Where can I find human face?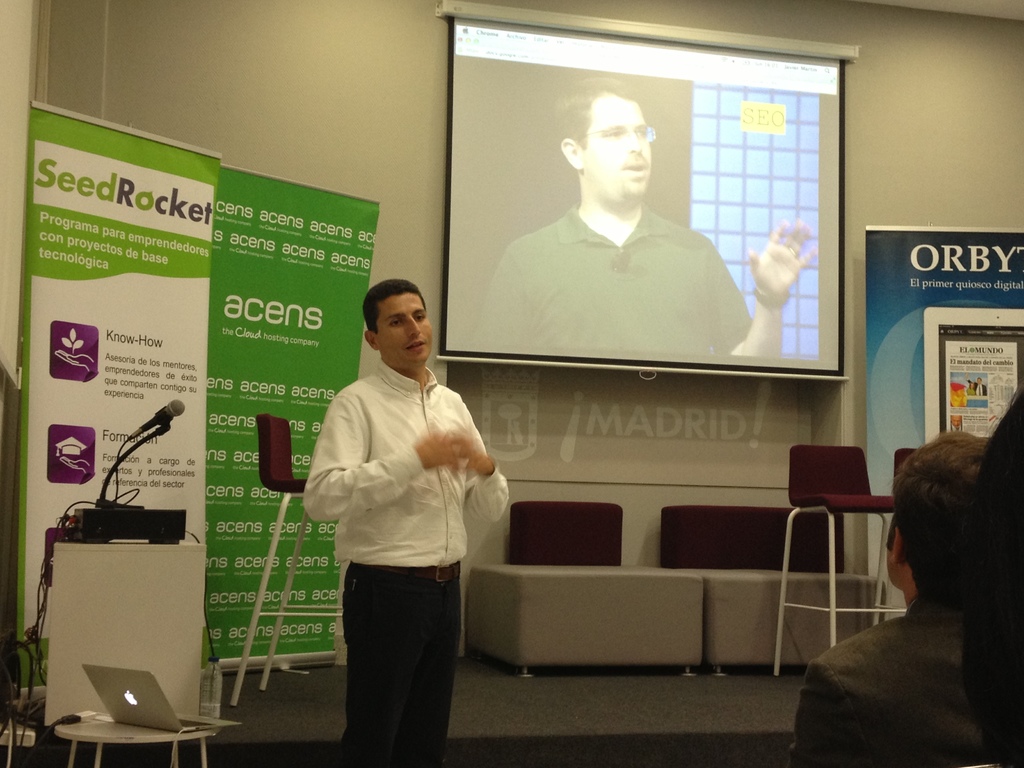
You can find it at 883:544:900:586.
